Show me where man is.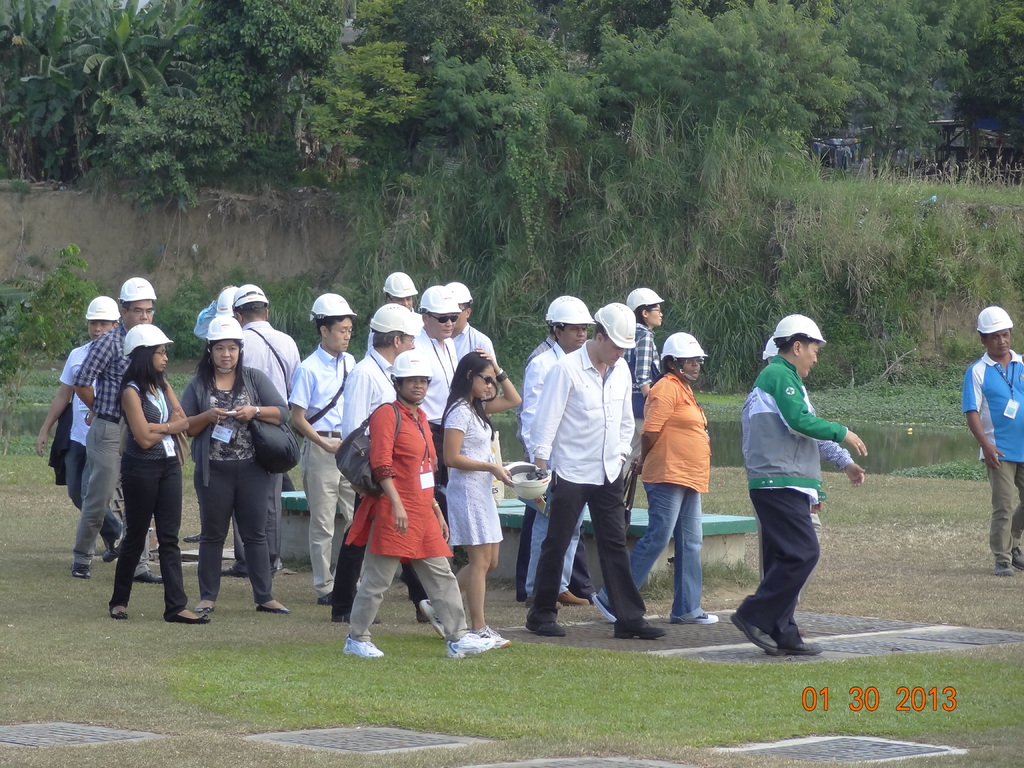
man is at 189/285/242/343.
